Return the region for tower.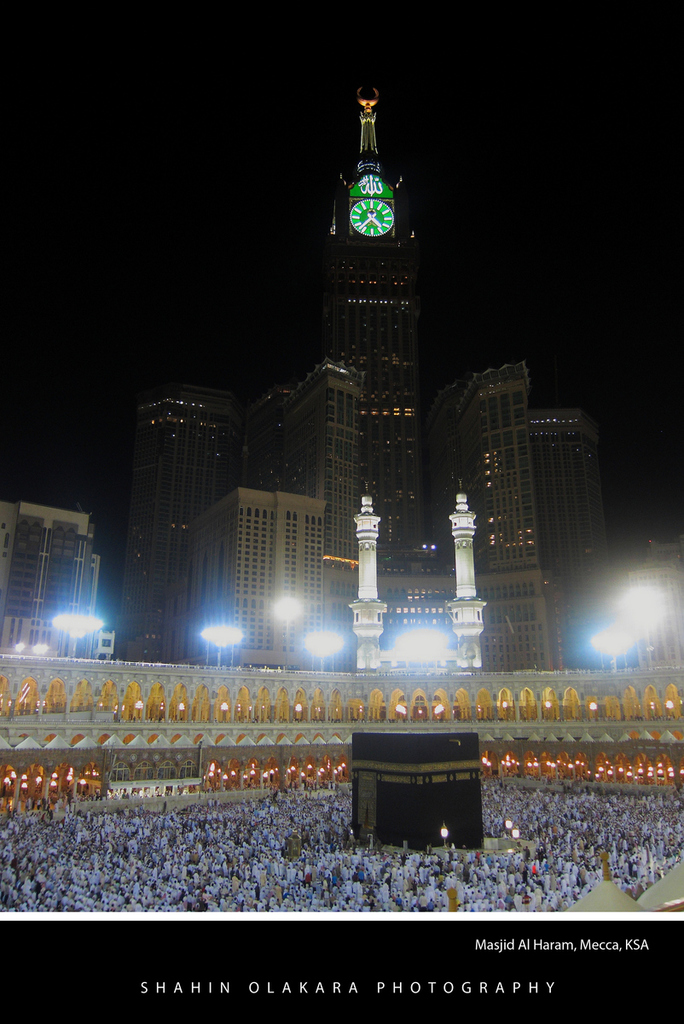
x1=306 y1=71 x2=449 y2=676.
